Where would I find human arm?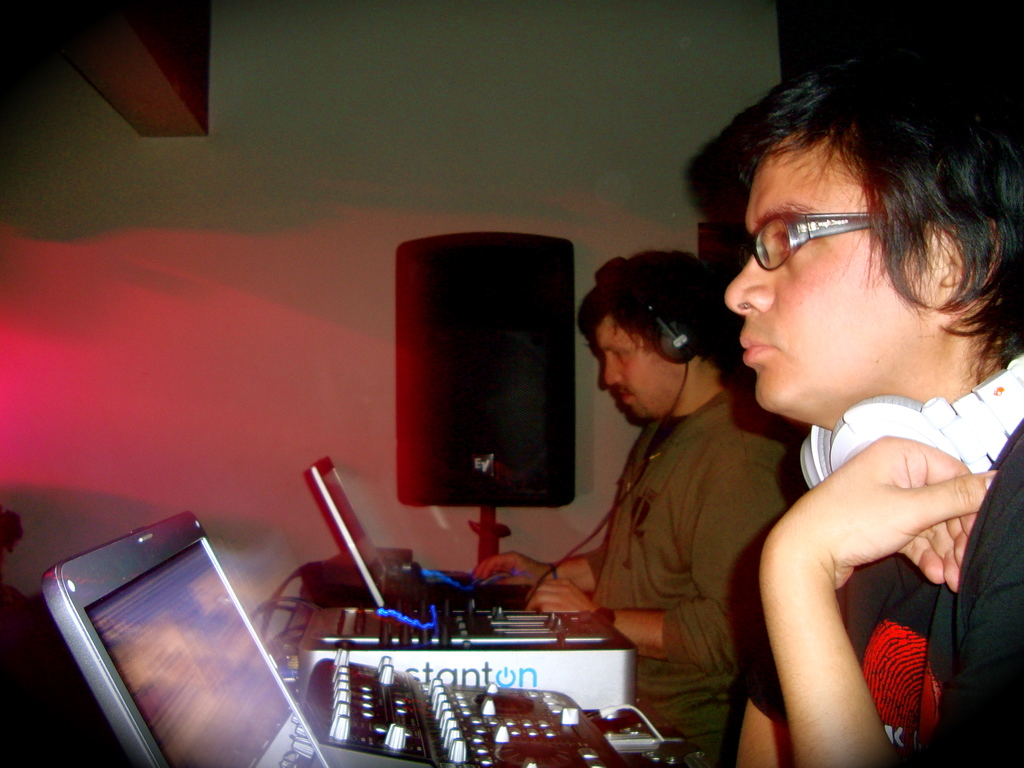
At bbox=[740, 374, 1011, 724].
